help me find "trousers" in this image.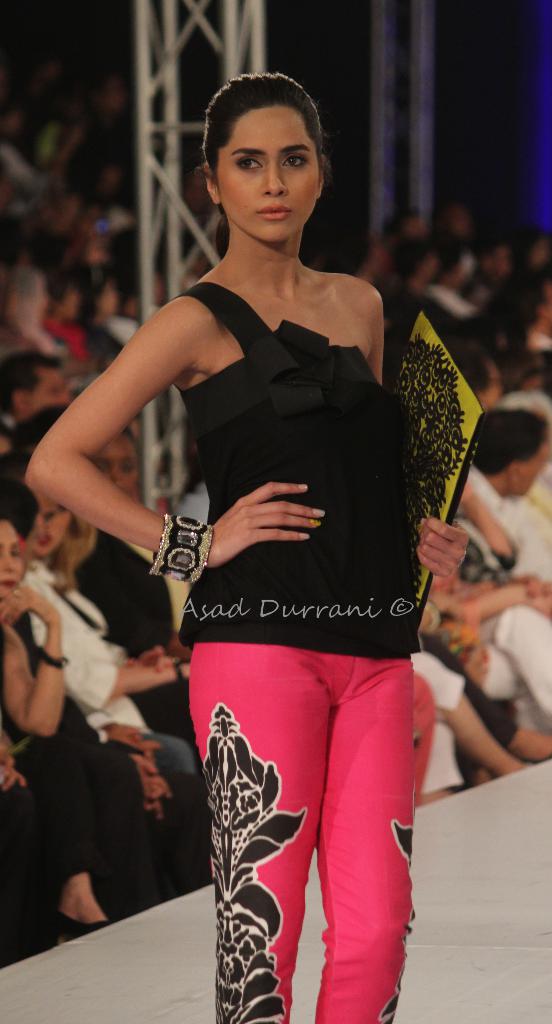
Found it: <bbox>419, 624, 517, 778</bbox>.
